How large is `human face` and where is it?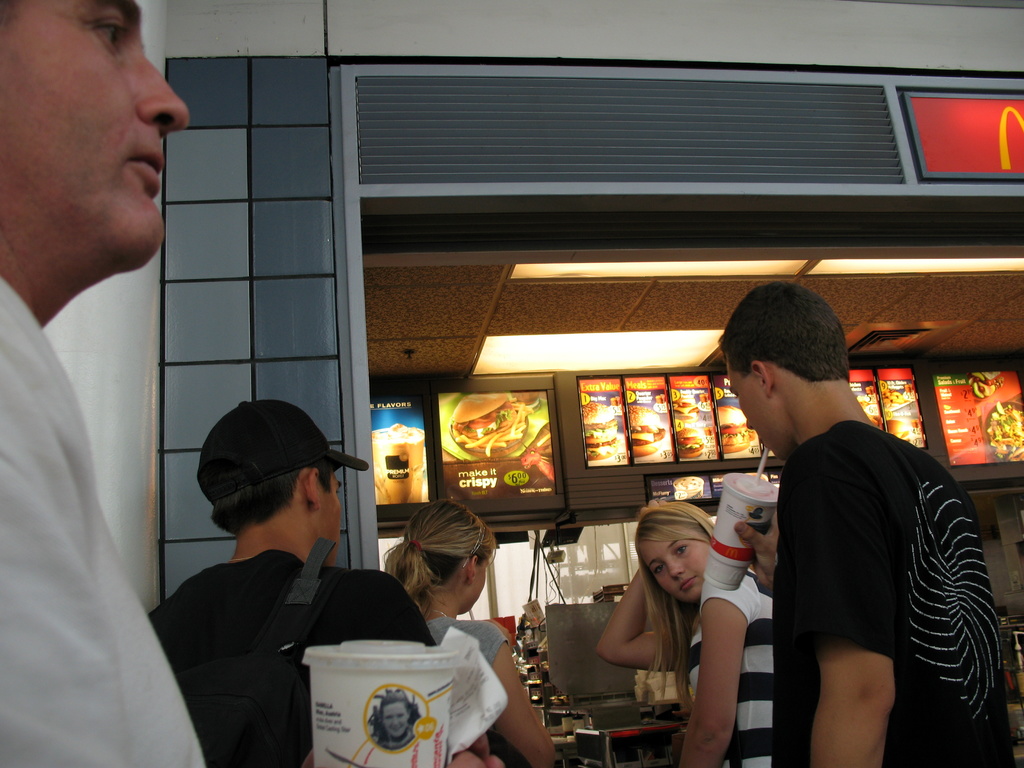
Bounding box: detection(323, 475, 346, 569).
